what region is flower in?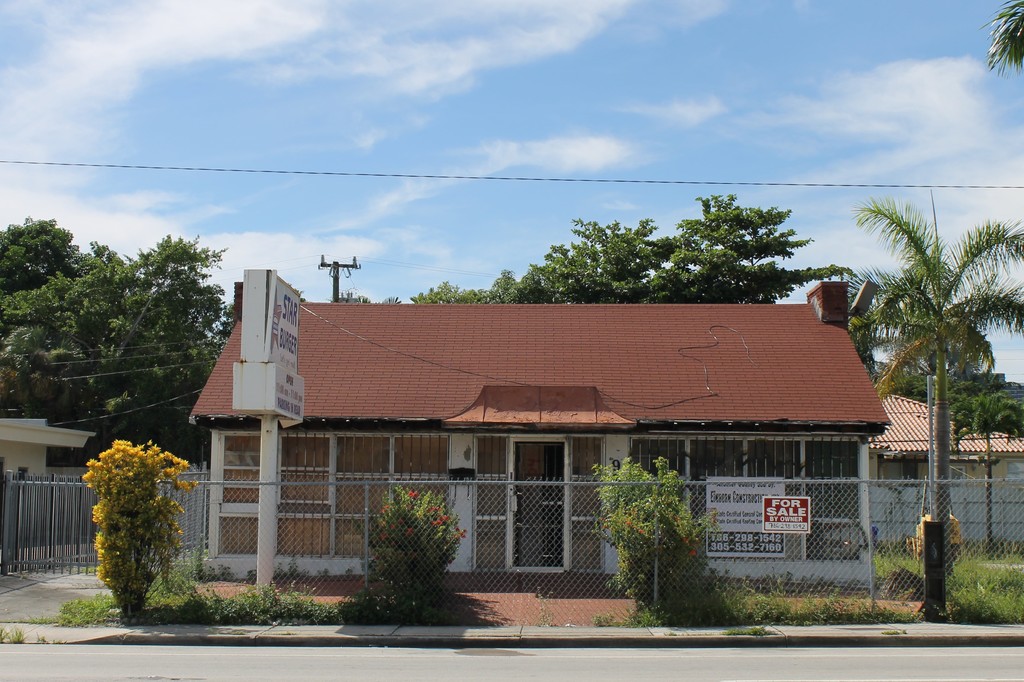
region(403, 527, 413, 534).
